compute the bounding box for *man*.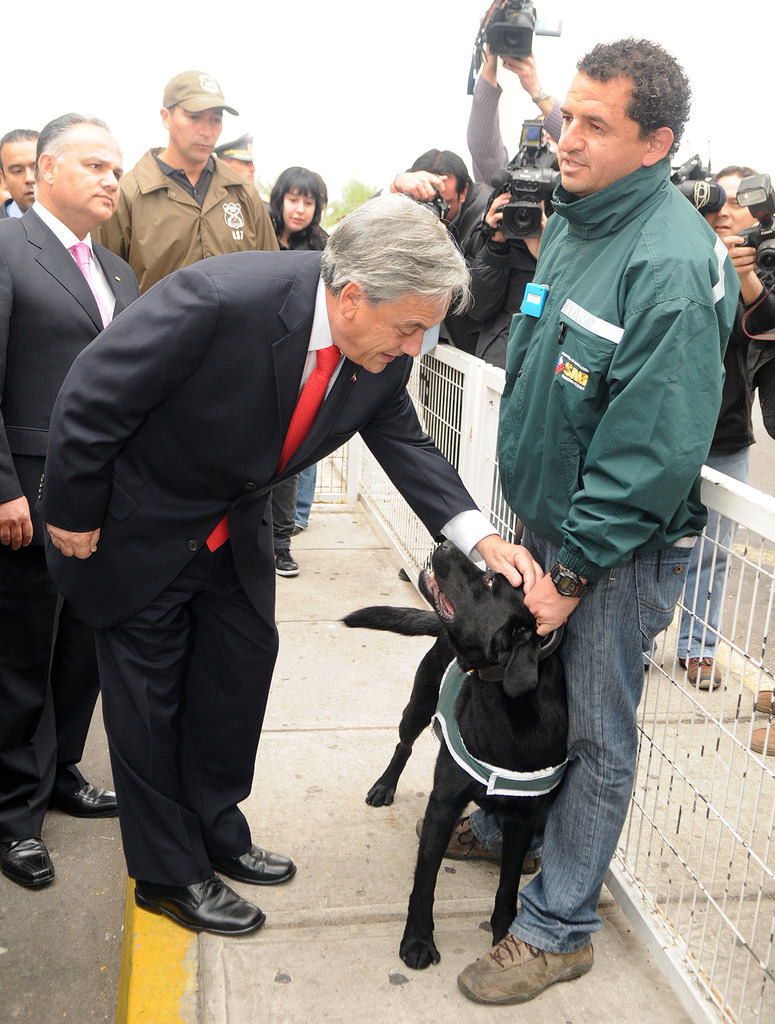
detection(419, 32, 740, 1001).
